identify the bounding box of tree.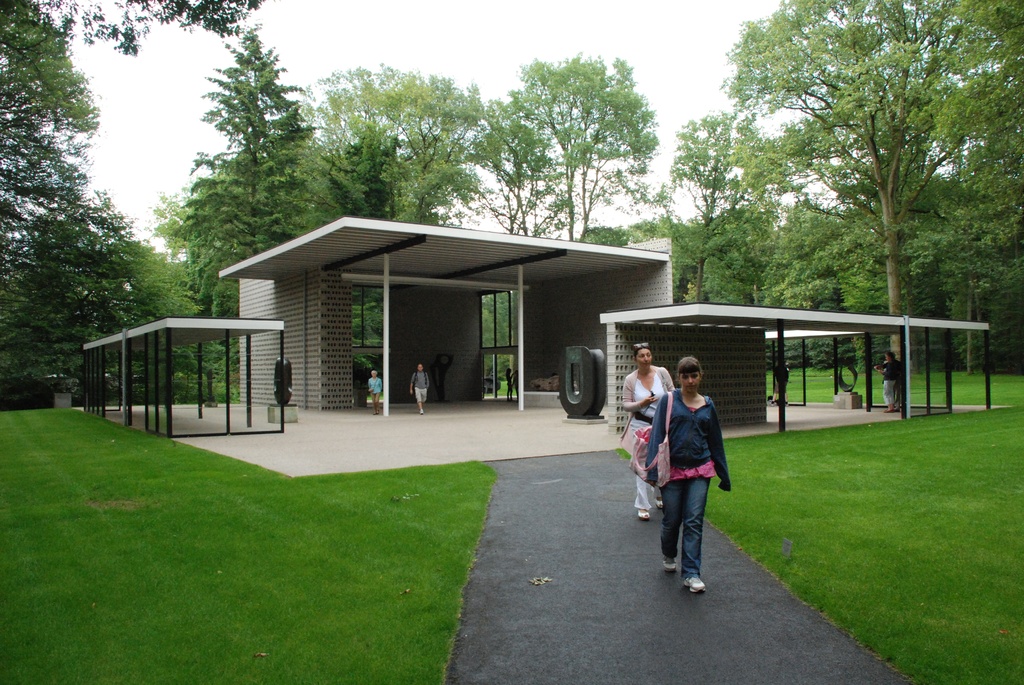
{"left": 330, "top": 120, "right": 410, "bottom": 221}.
